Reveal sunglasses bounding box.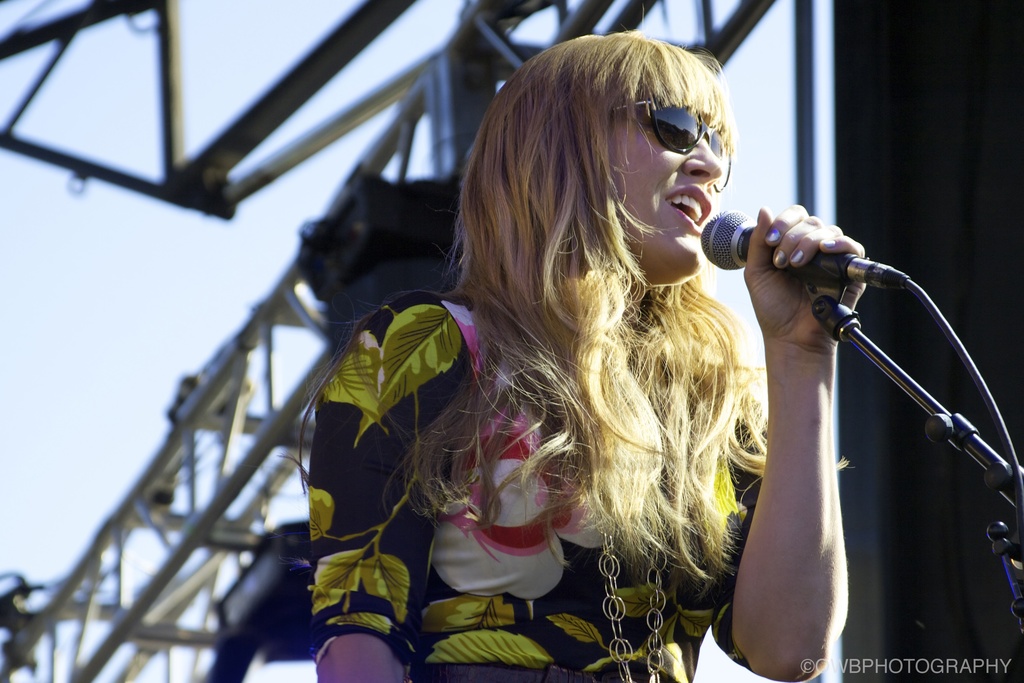
Revealed: pyautogui.locateOnScreen(619, 105, 729, 194).
